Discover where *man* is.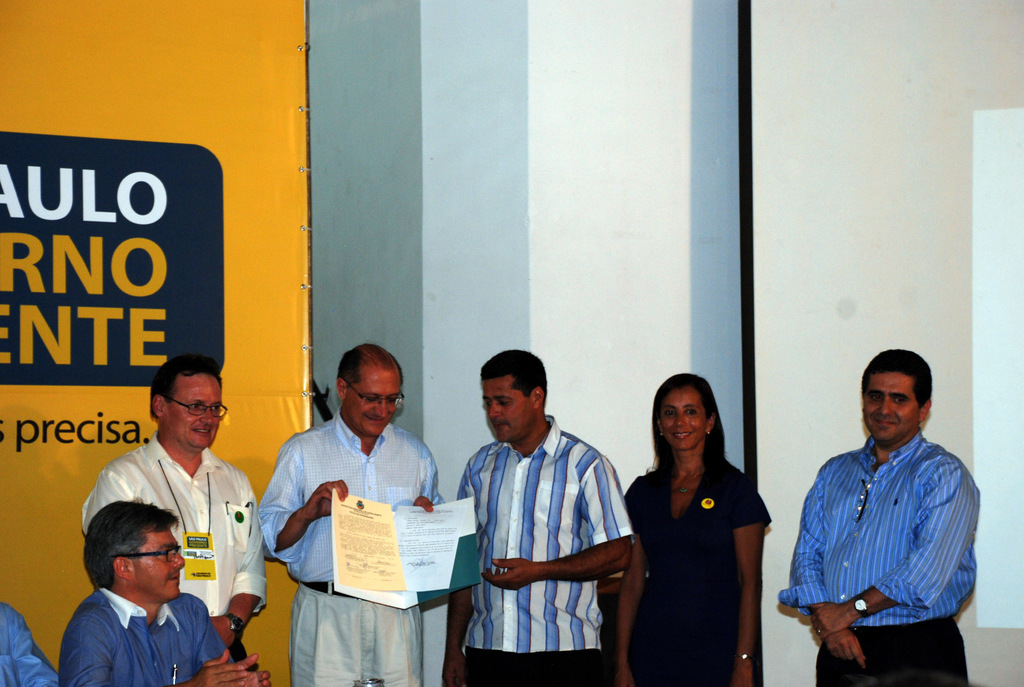
Discovered at 454:347:632:686.
